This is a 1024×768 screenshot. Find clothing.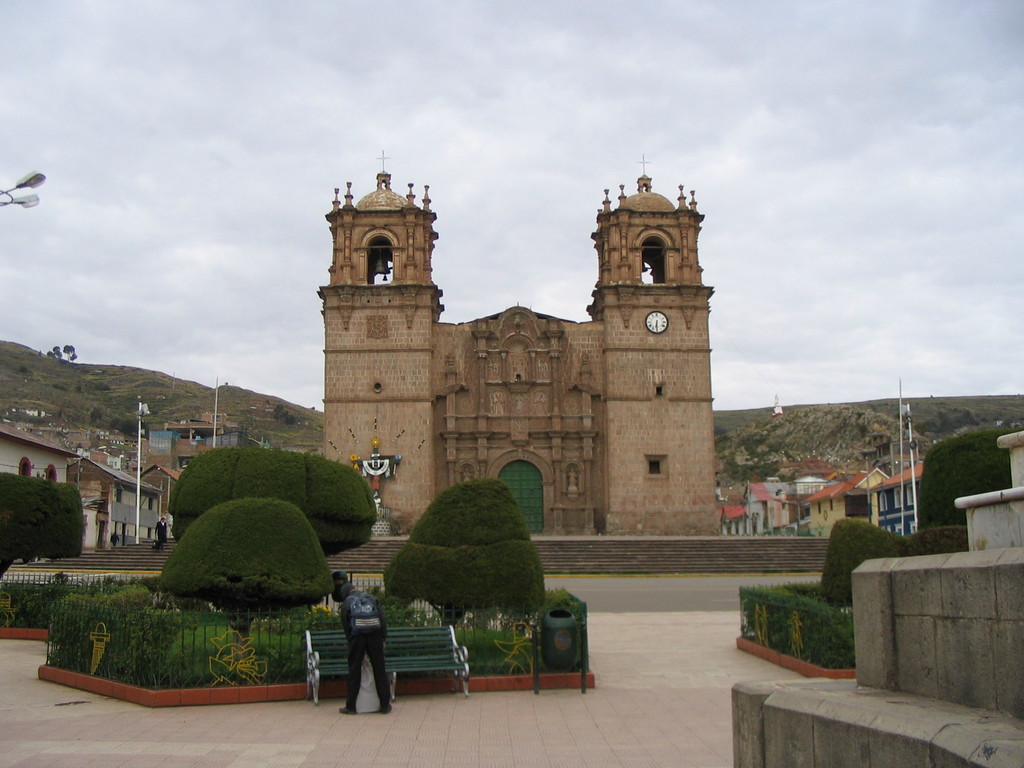
Bounding box: bbox(156, 519, 167, 549).
